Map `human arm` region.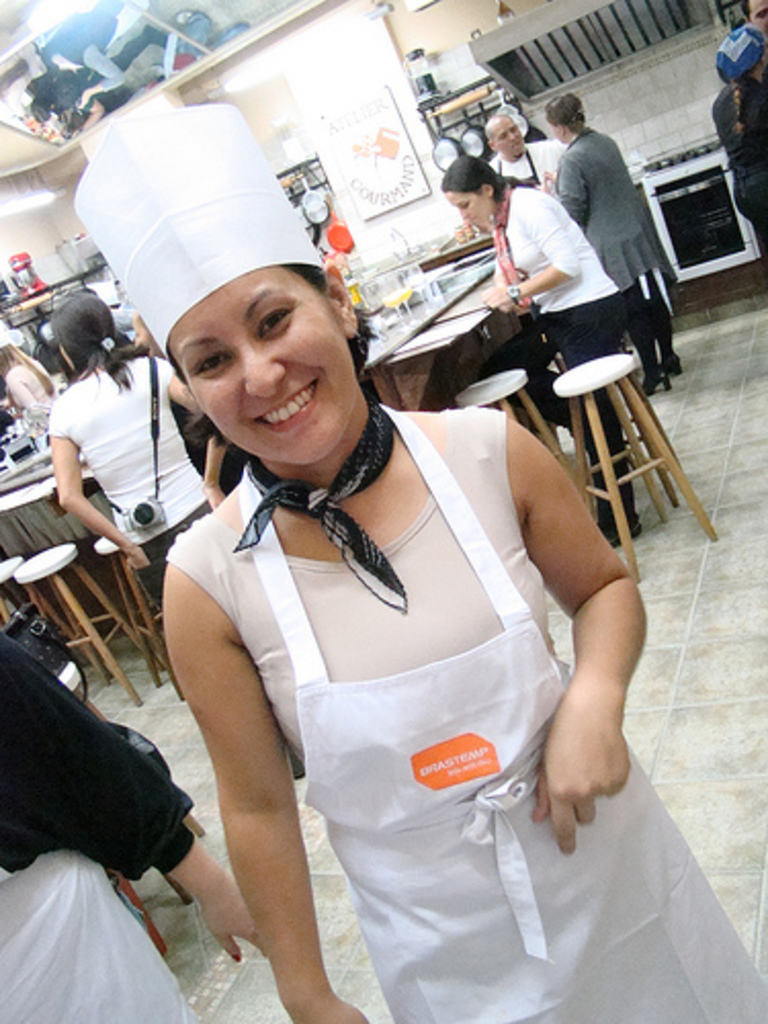
Mapped to [535, 467, 653, 870].
